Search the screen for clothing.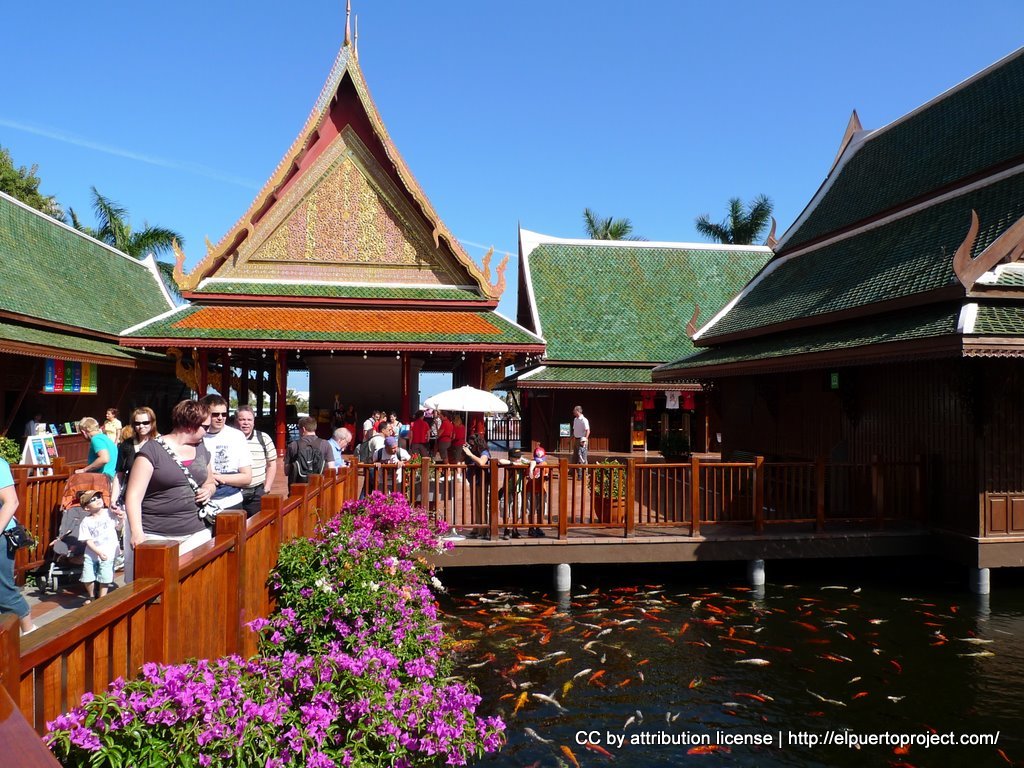
Found at locate(85, 433, 122, 476).
